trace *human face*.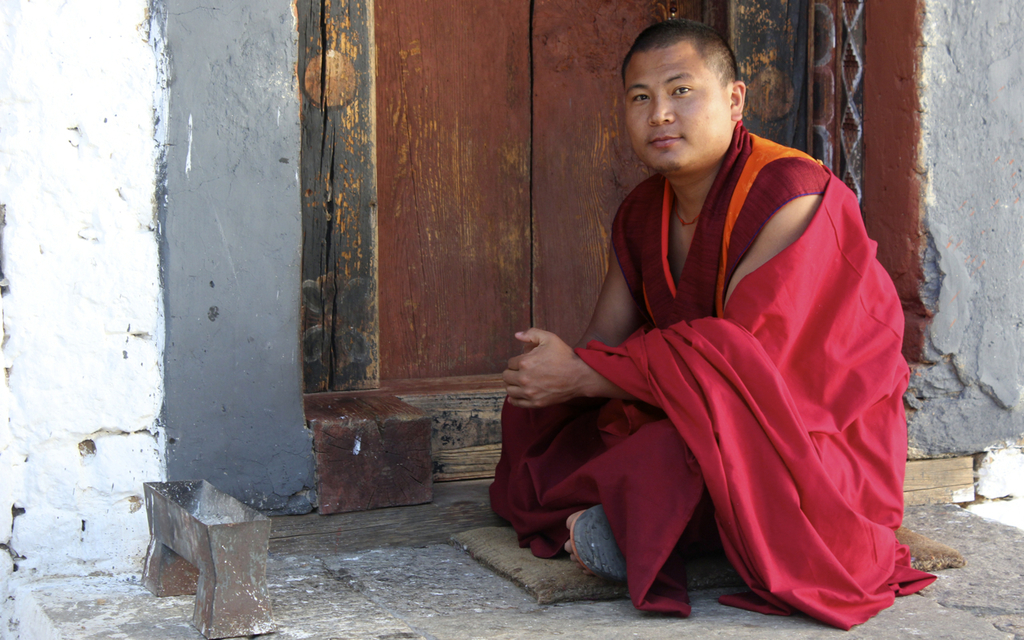
Traced to (left=622, top=42, right=733, bottom=174).
